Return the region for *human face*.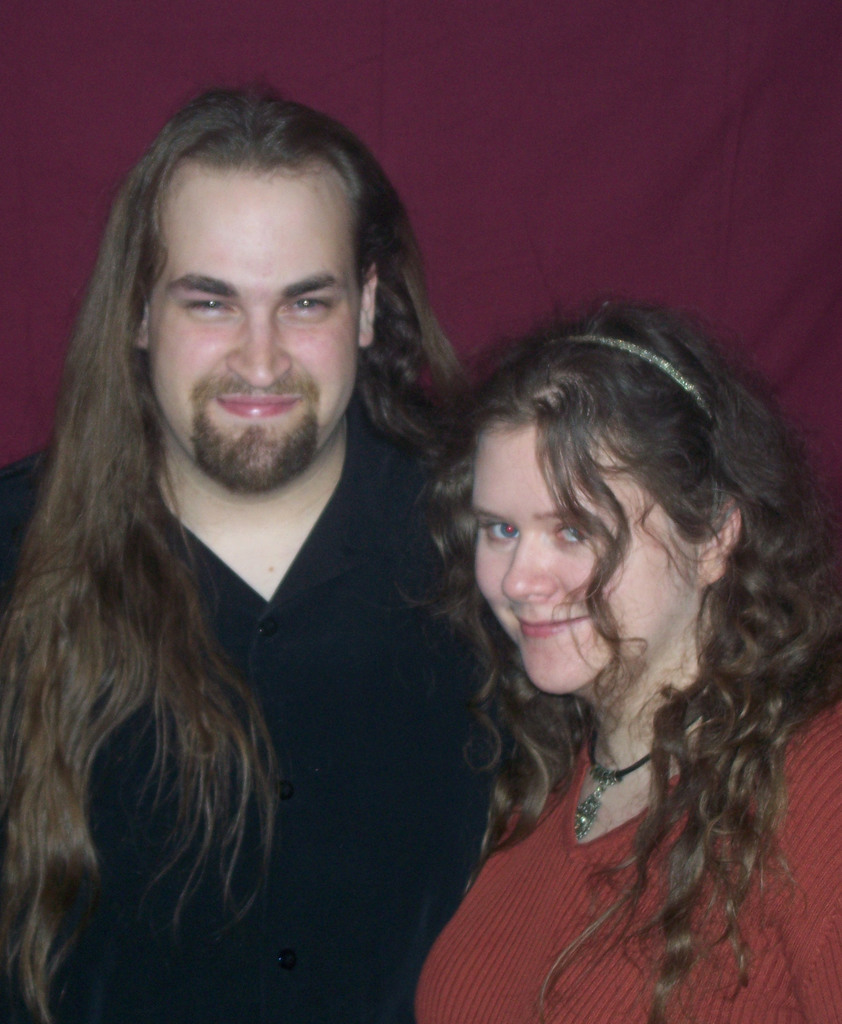
l=461, t=406, r=700, b=693.
